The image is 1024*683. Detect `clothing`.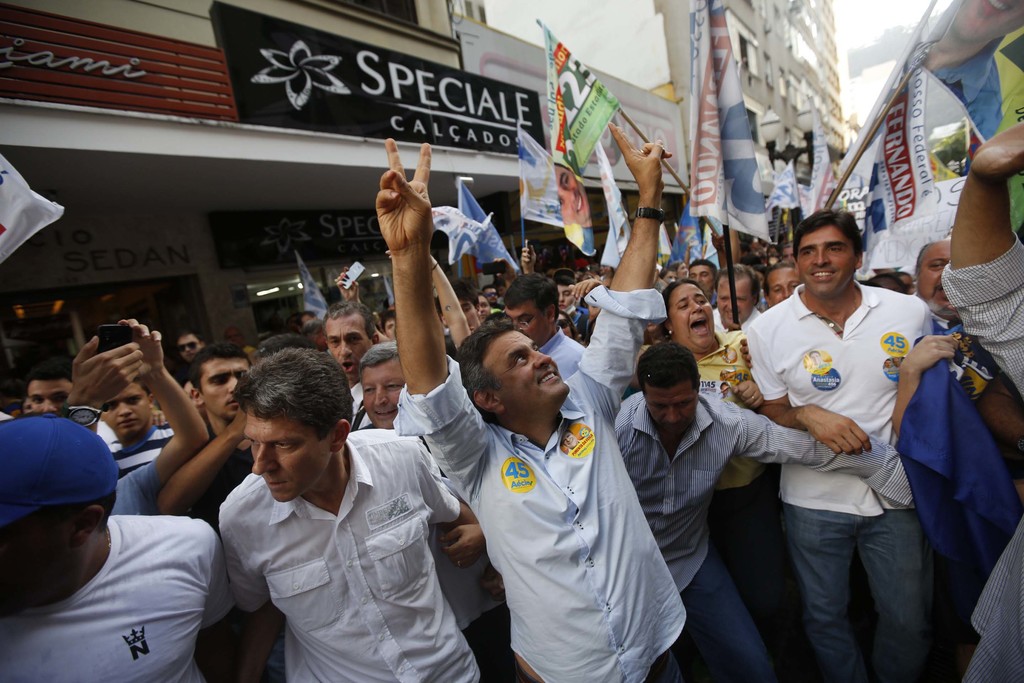
Detection: {"left": 113, "top": 459, "right": 161, "bottom": 514}.
